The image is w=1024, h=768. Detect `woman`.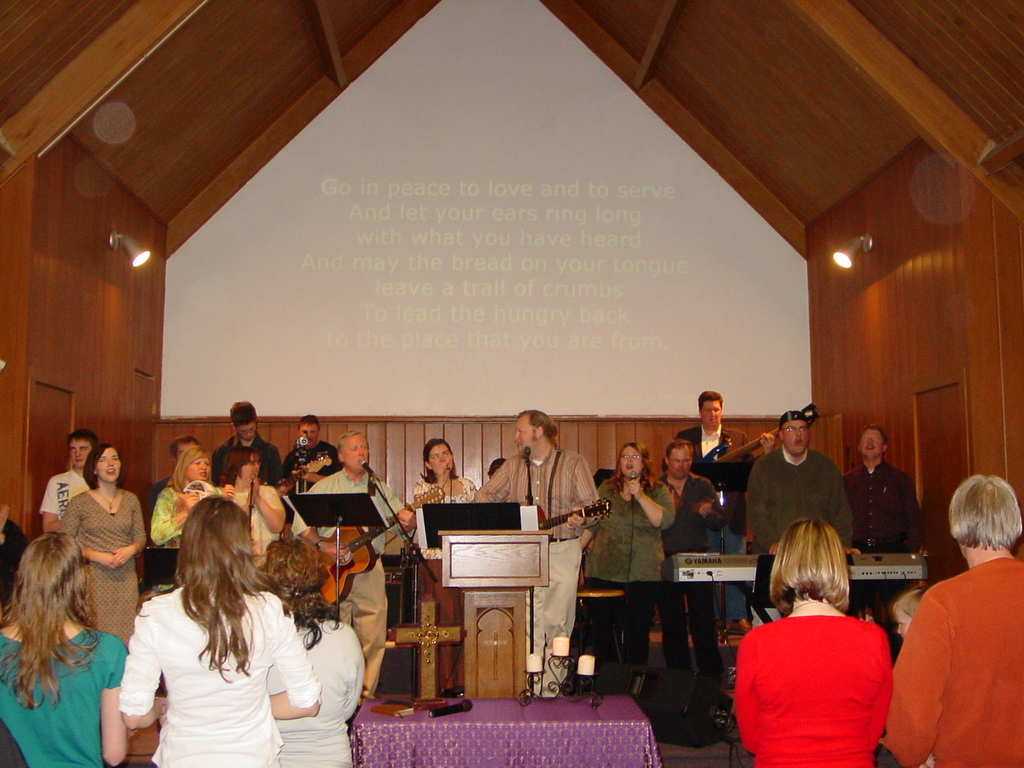
Detection: box=[576, 442, 677, 669].
